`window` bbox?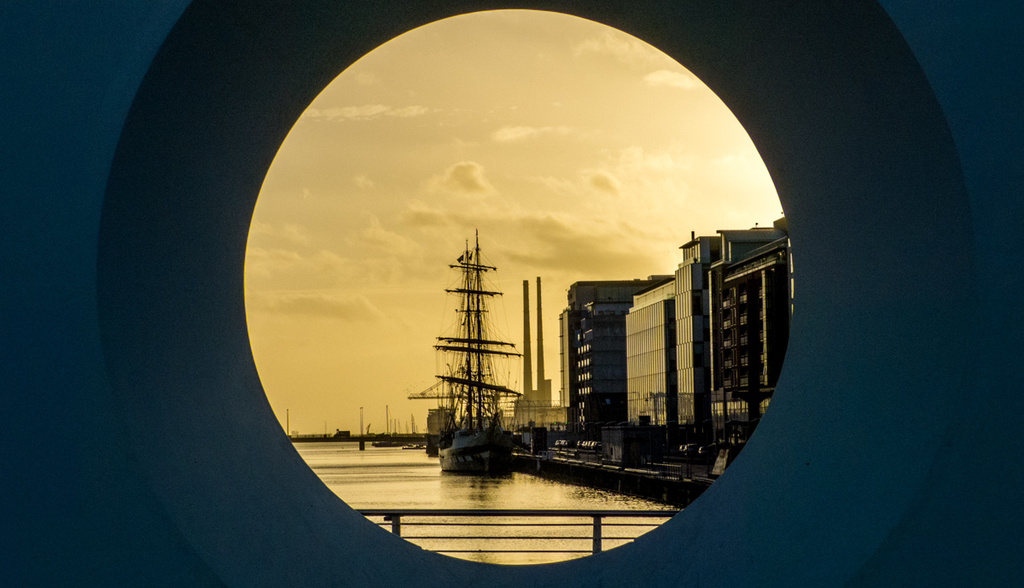
left=720, top=317, right=731, bottom=332
